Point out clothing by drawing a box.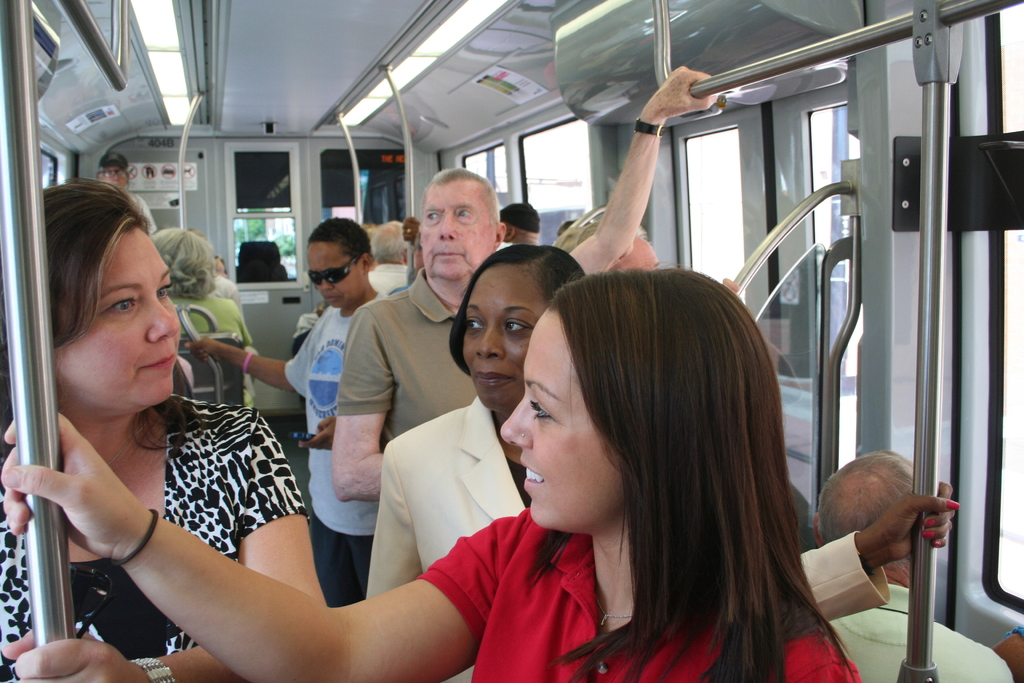
{"x1": 401, "y1": 504, "x2": 860, "y2": 682}.
